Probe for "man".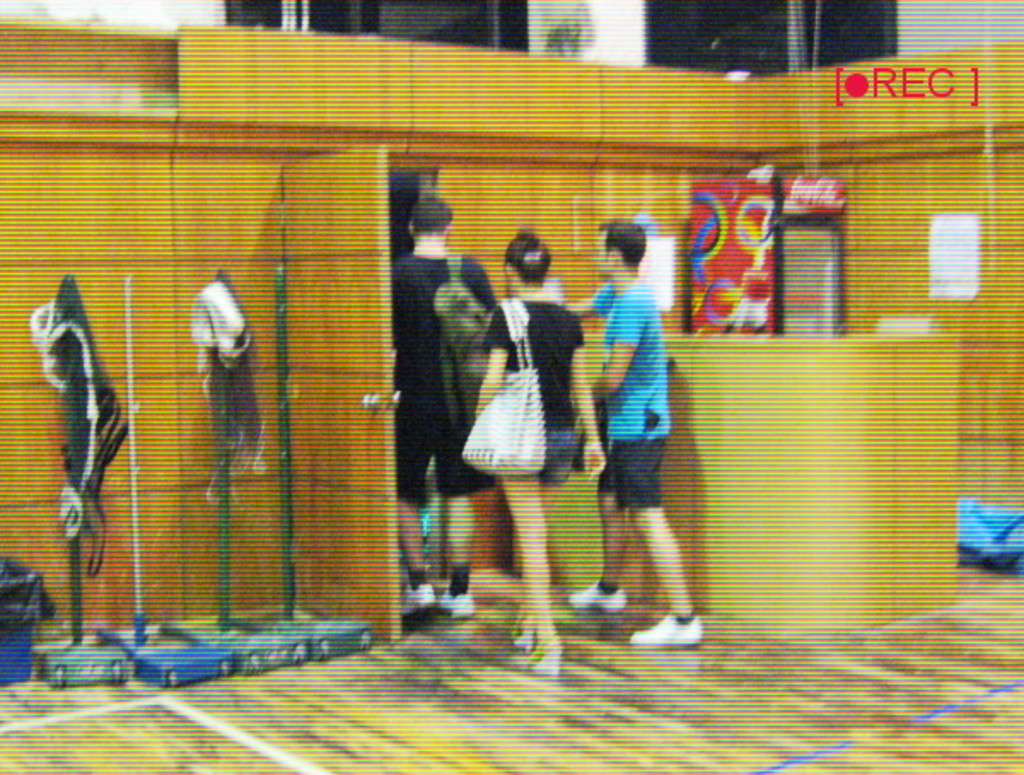
Probe result: region(396, 193, 500, 628).
